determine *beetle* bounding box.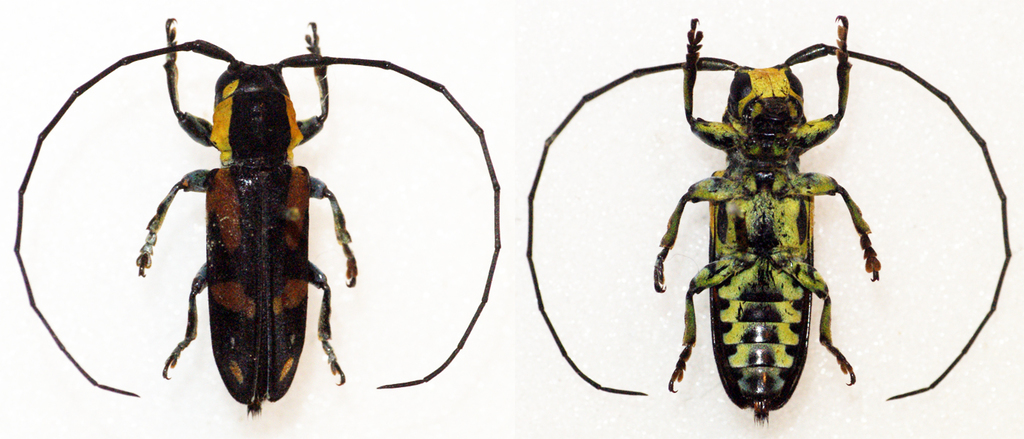
Determined: (13,10,557,435).
